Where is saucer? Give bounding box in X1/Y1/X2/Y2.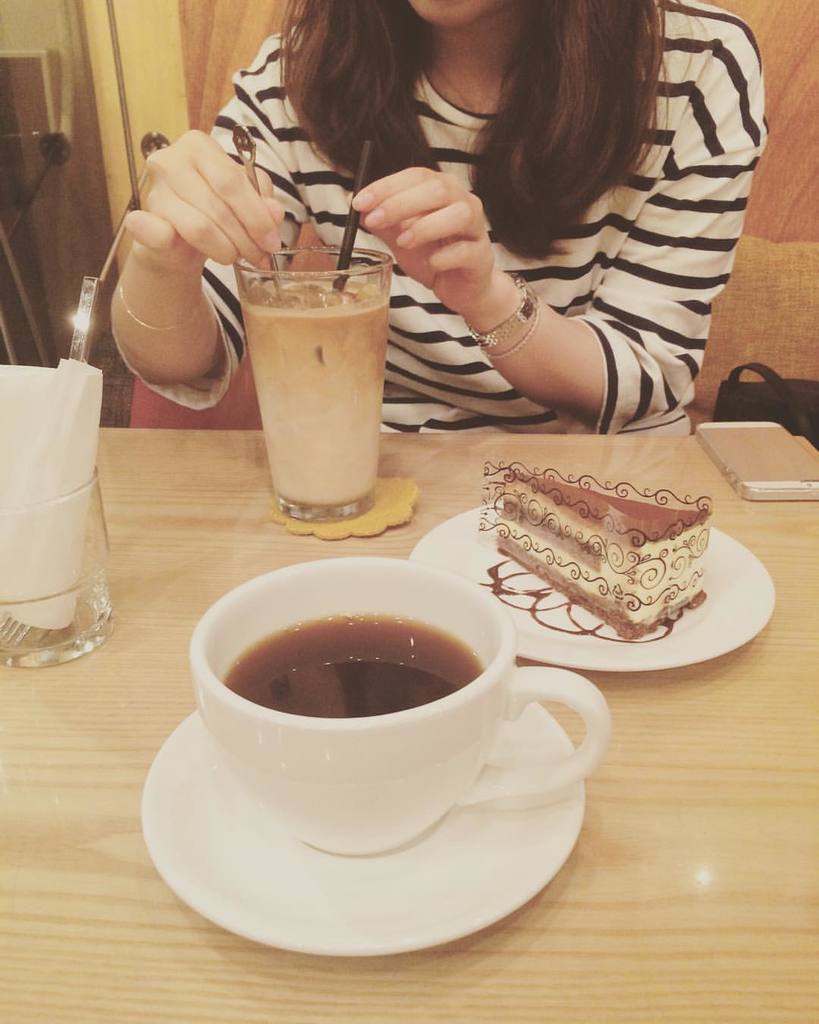
140/703/588/960.
